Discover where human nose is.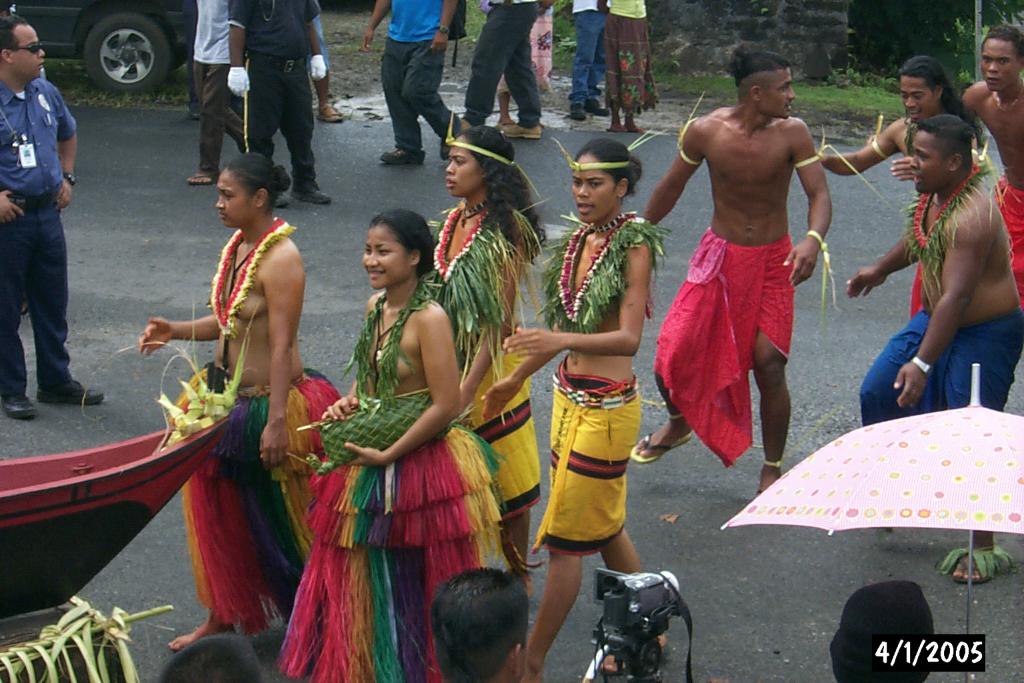
Discovered at x1=903, y1=93, x2=917, y2=109.
